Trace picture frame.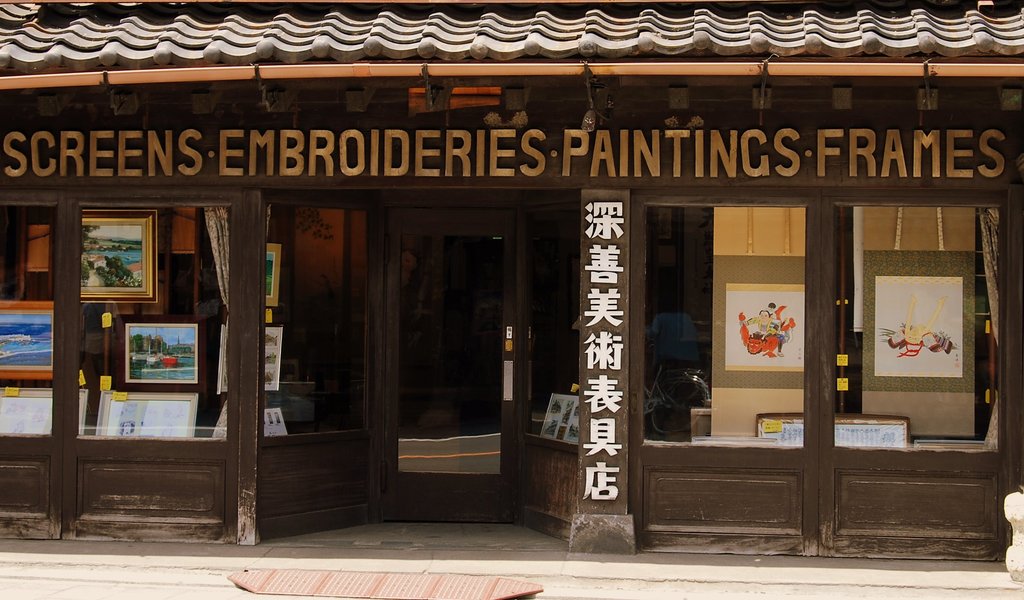
Traced to <box>259,242,284,310</box>.
